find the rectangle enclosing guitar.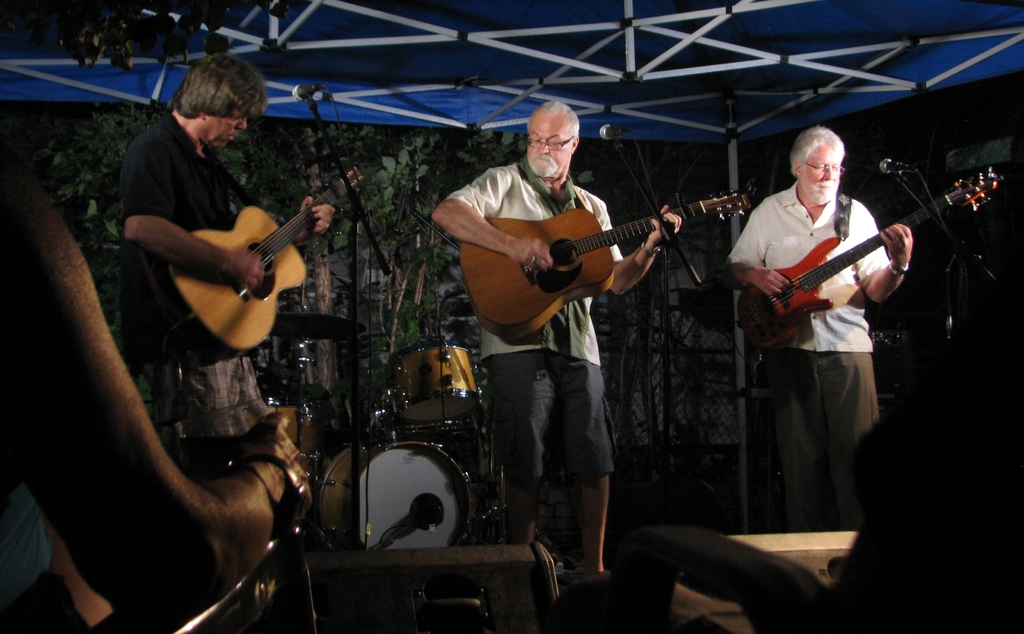
144:159:374:382.
